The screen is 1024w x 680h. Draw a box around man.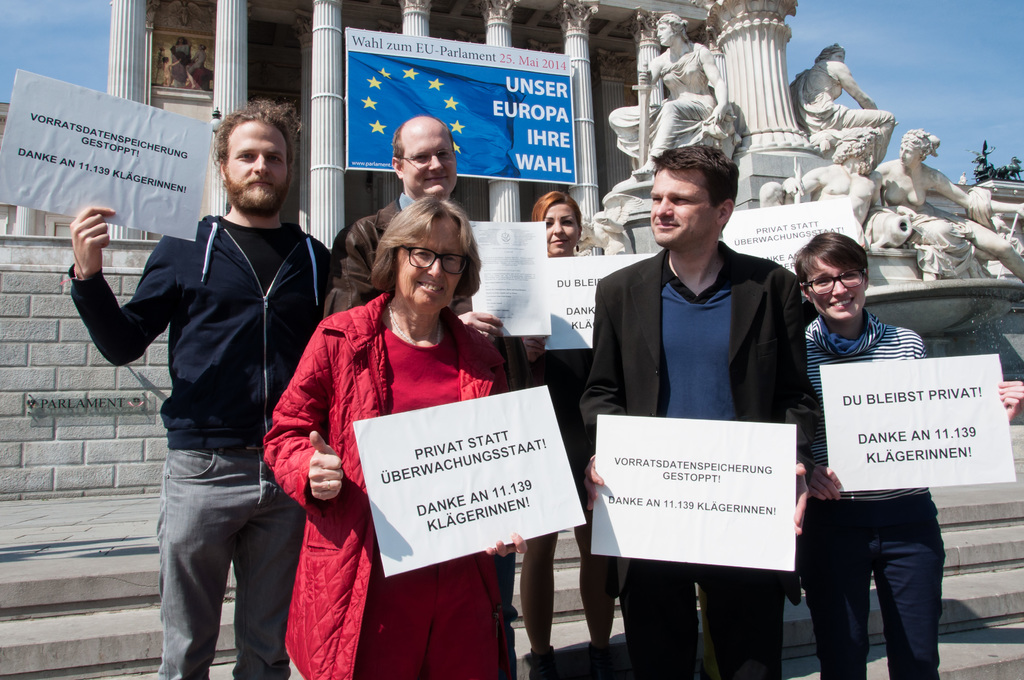
{"x1": 328, "y1": 118, "x2": 502, "y2": 346}.
